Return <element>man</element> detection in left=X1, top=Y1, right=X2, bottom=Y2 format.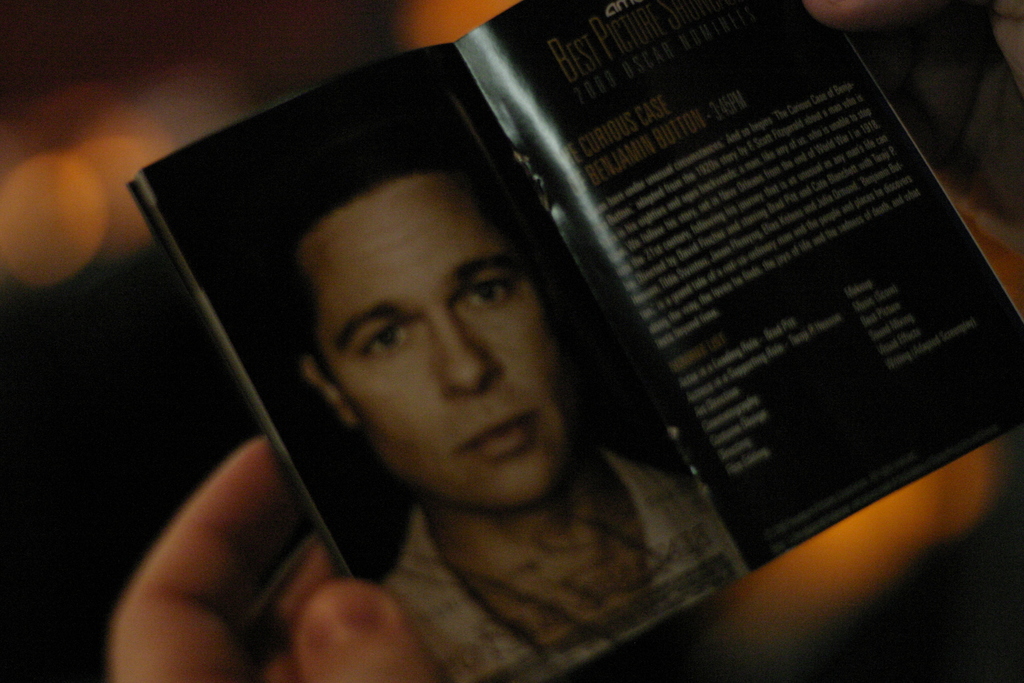
left=266, top=130, right=751, bottom=682.
